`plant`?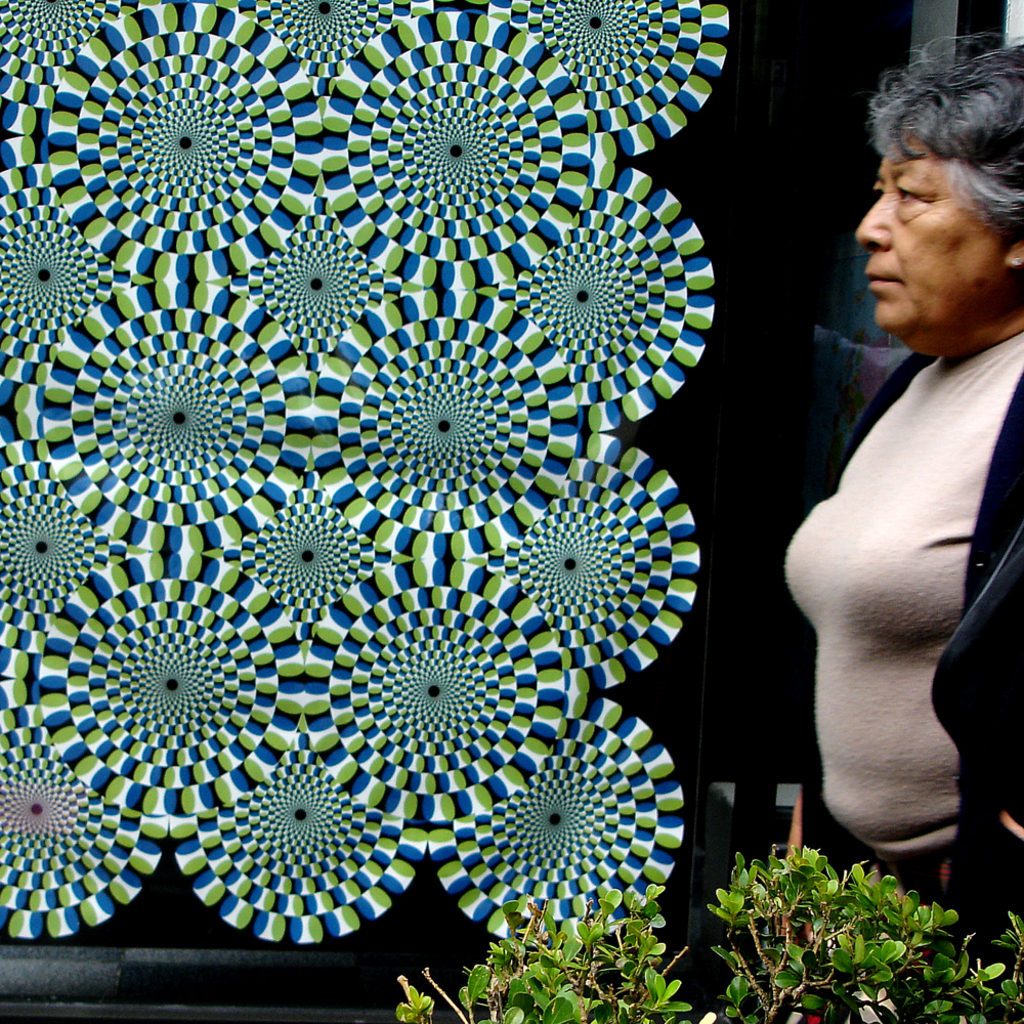
<region>397, 849, 1023, 1023</region>
